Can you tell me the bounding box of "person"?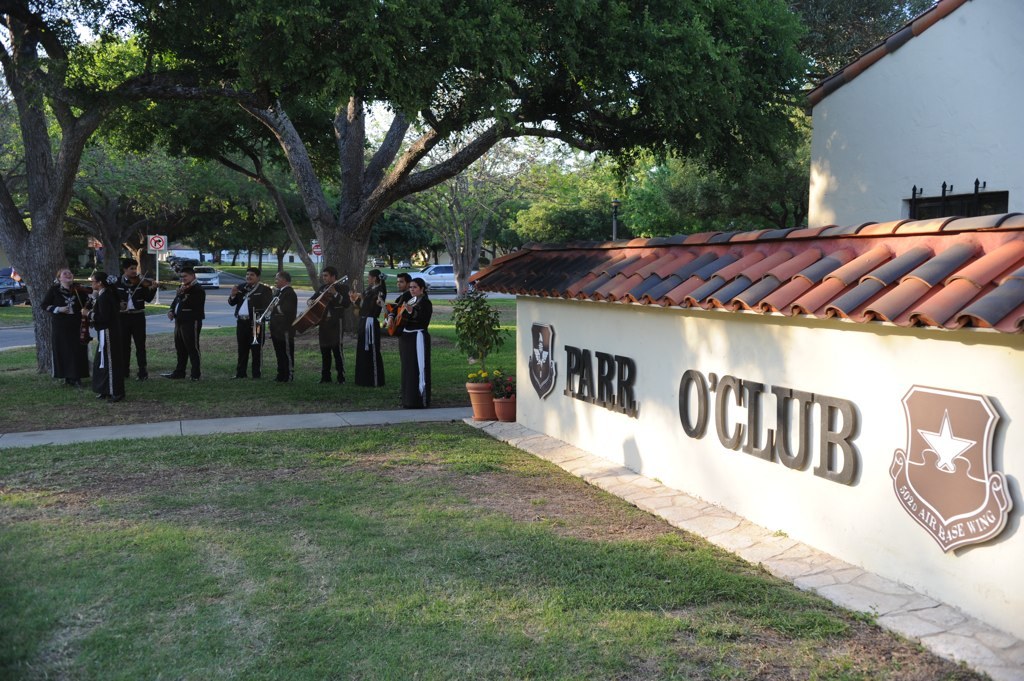
<box>47,269,87,372</box>.
